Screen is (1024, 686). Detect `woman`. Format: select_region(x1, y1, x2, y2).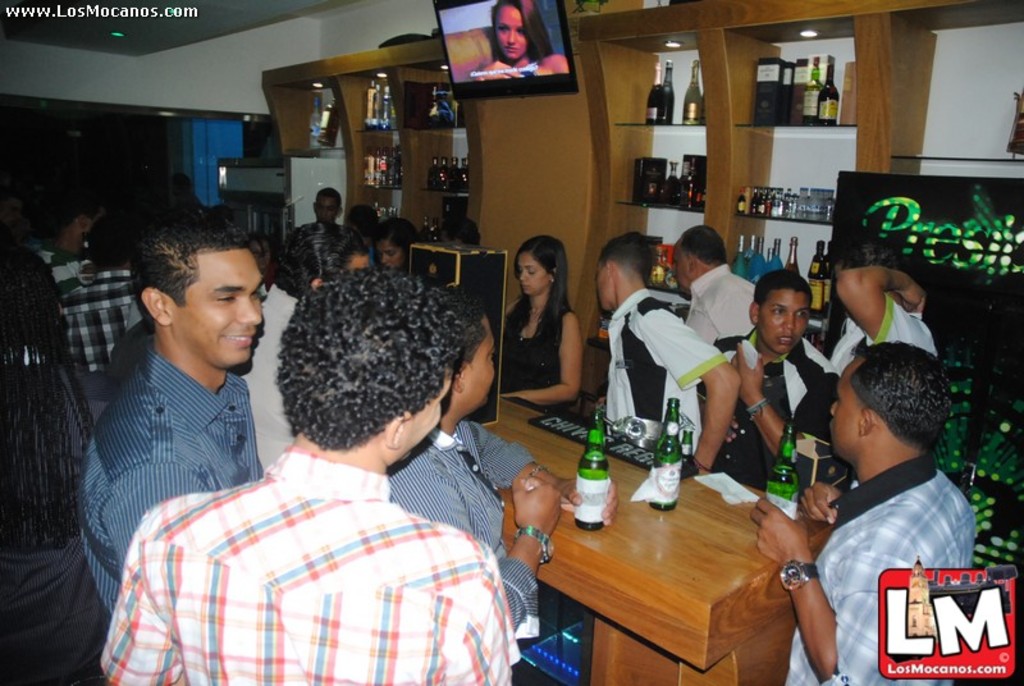
select_region(495, 230, 585, 425).
